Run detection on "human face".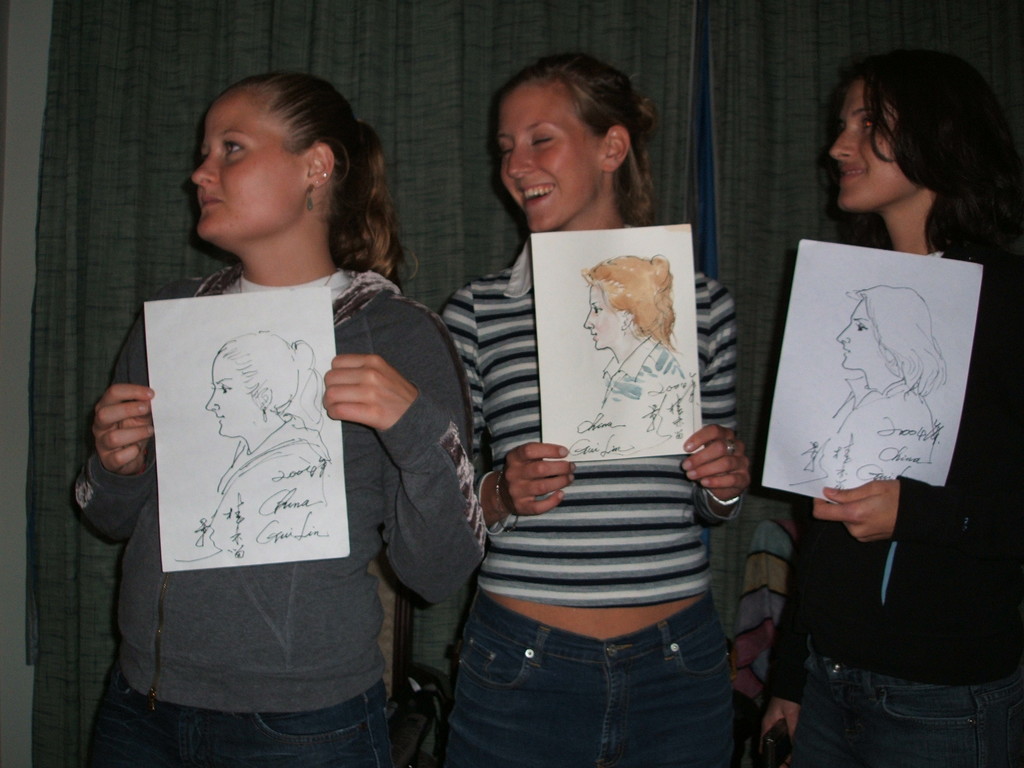
Result: [495,84,599,239].
